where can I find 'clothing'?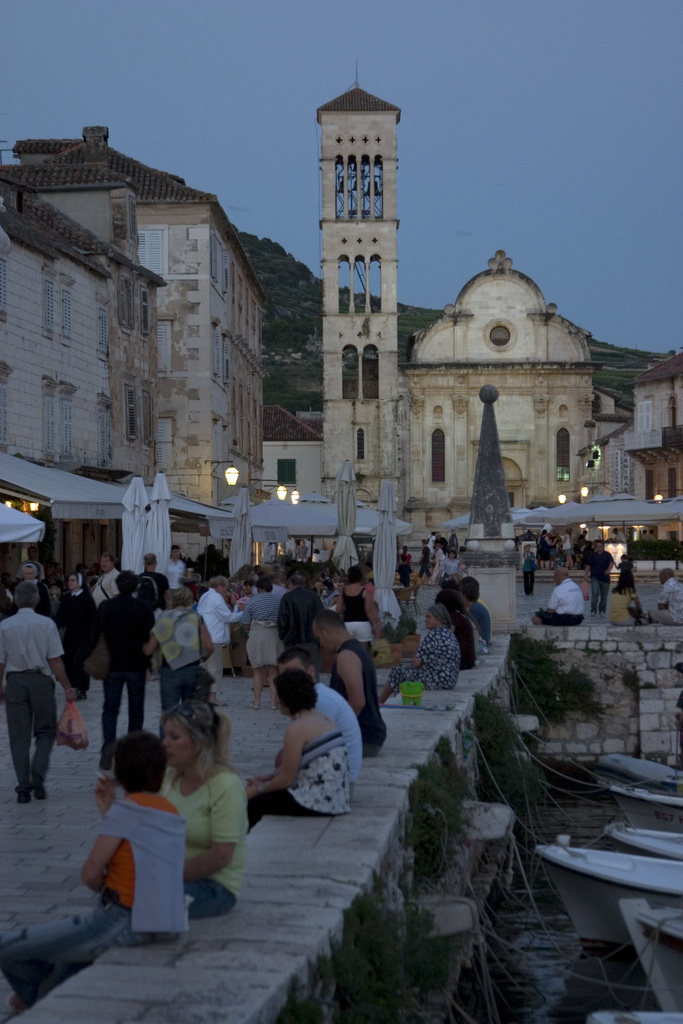
You can find it at crop(471, 616, 484, 653).
